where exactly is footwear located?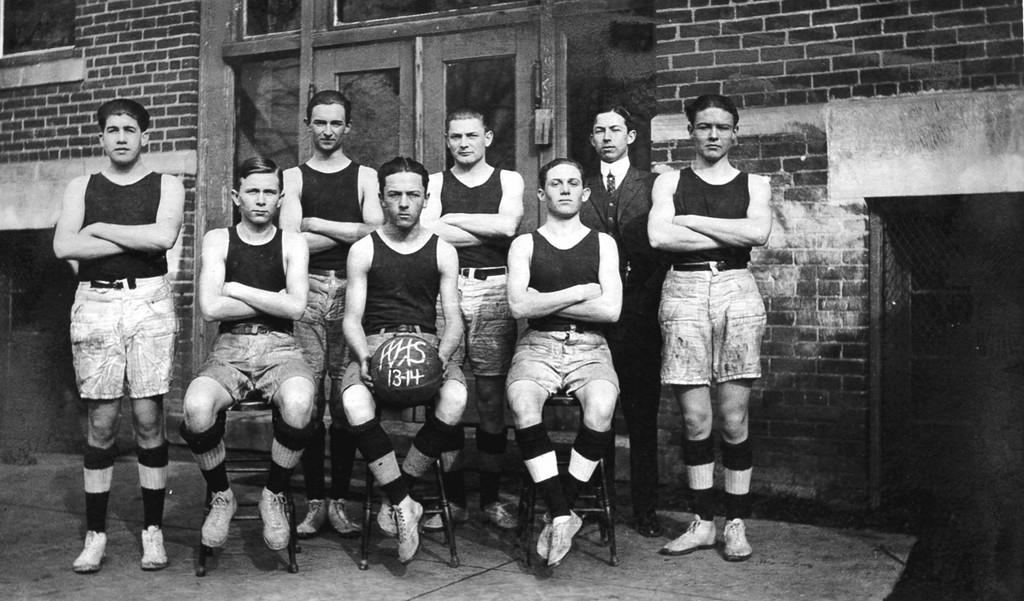
Its bounding box is 489 498 514 531.
